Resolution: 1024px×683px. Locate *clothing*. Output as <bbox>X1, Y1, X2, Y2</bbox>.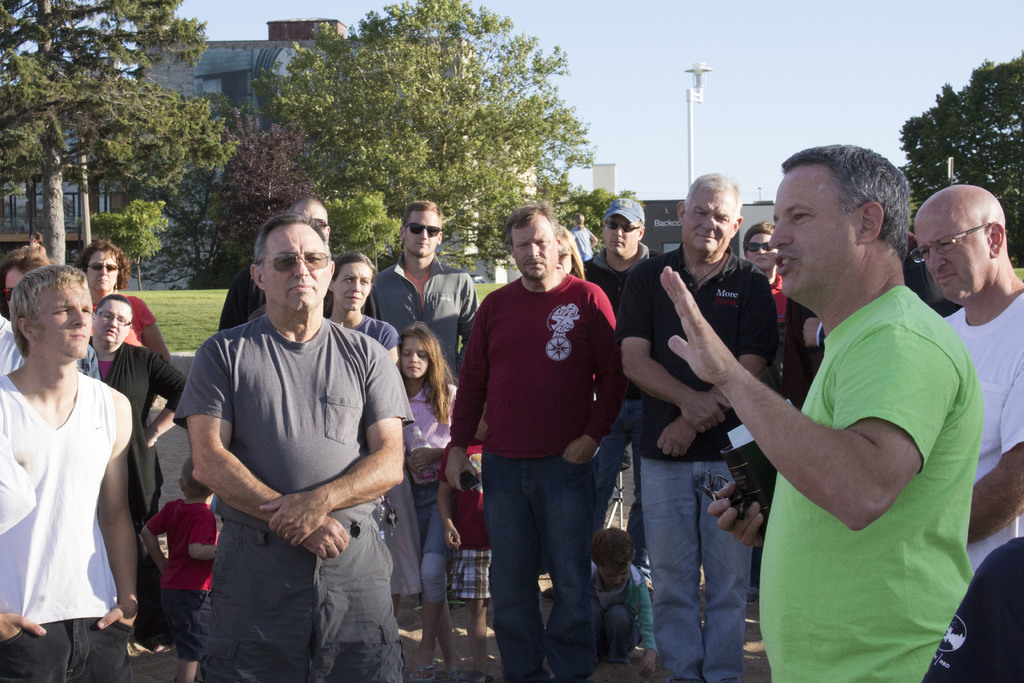
<bbox>95, 290, 157, 334</bbox>.
